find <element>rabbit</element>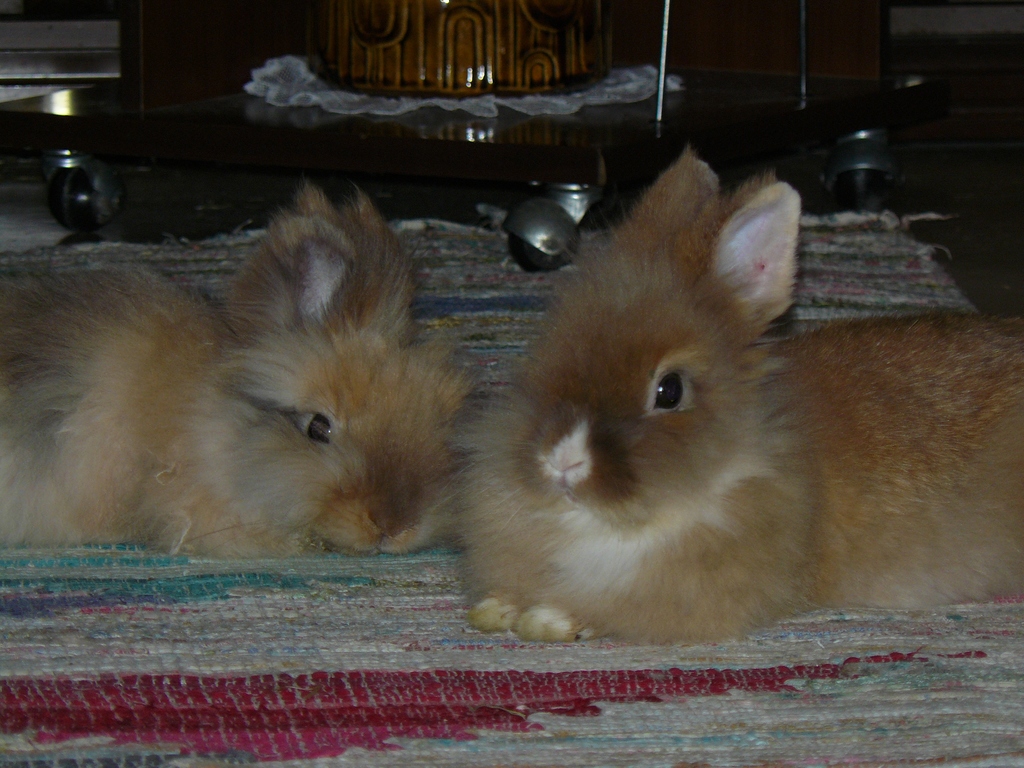
[x1=445, y1=144, x2=1023, y2=641]
